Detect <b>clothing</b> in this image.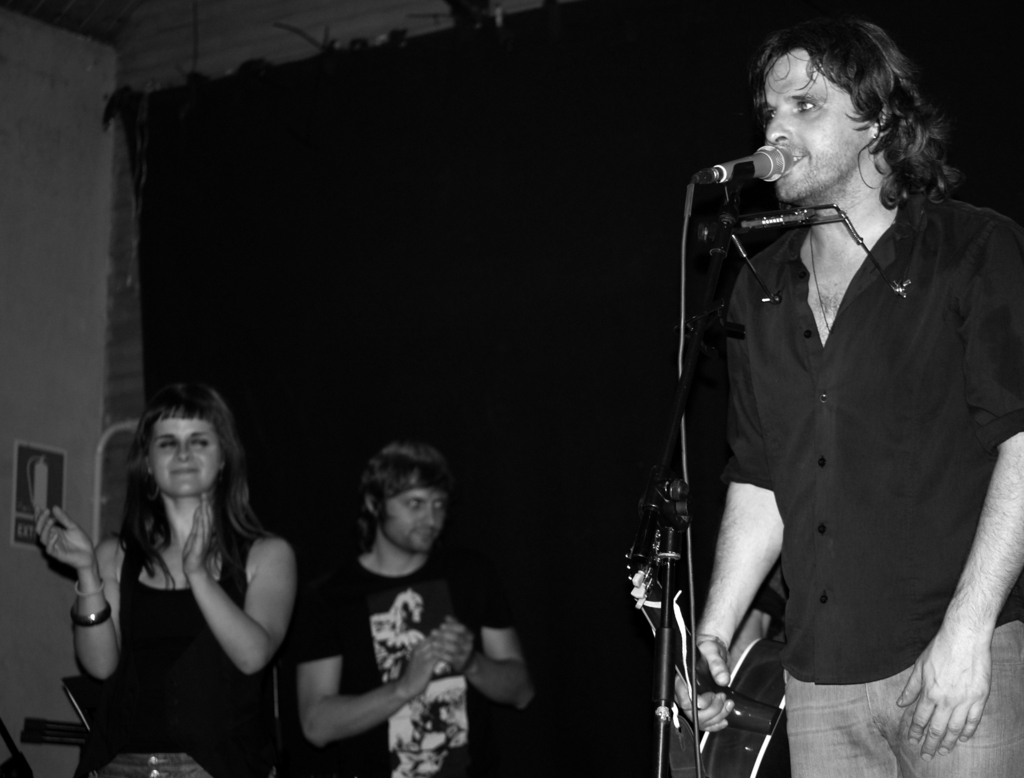
Detection: locate(657, 127, 1005, 747).
